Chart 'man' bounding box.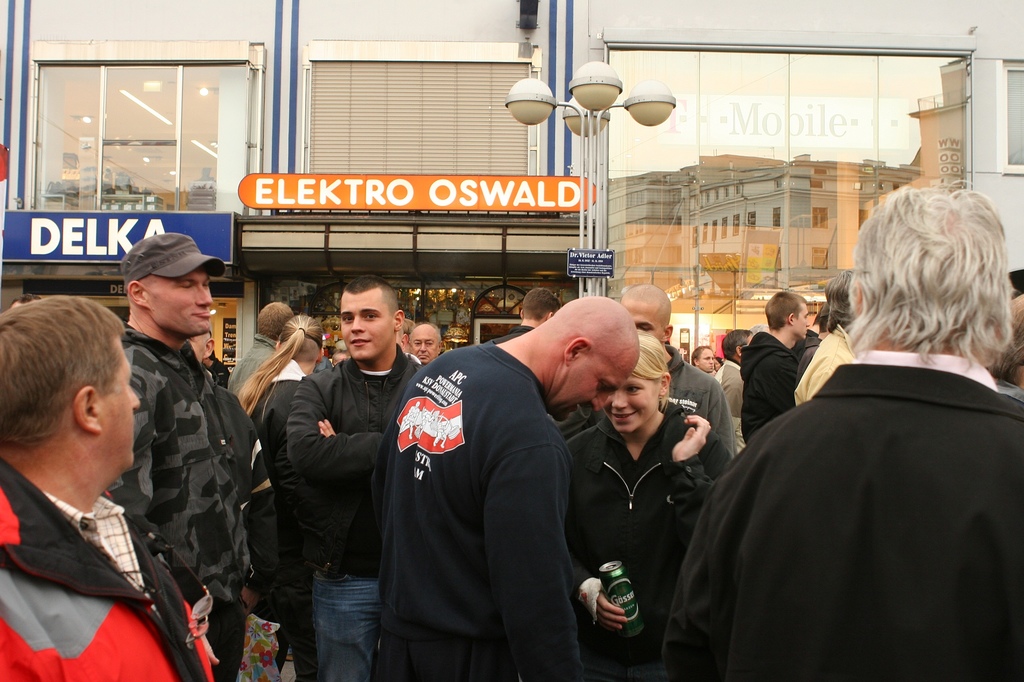
Charted: (x1=409, y1=325, x2=447, y2=372).
